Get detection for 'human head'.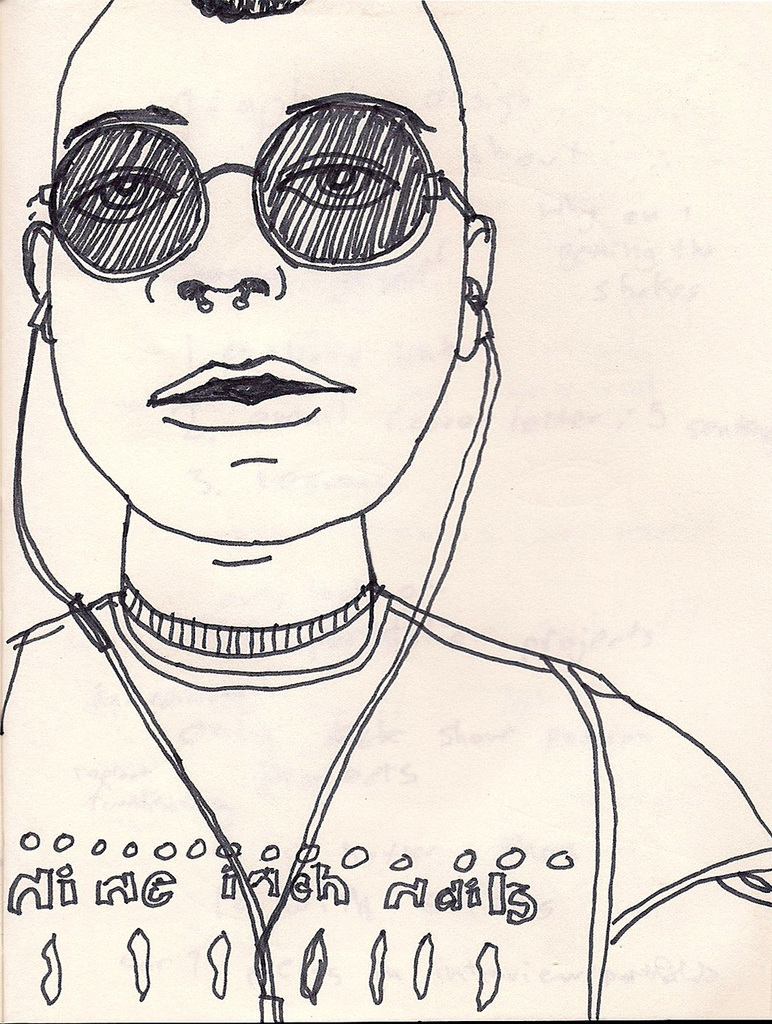
Detection: BBox(16, 0, 490, 548).
